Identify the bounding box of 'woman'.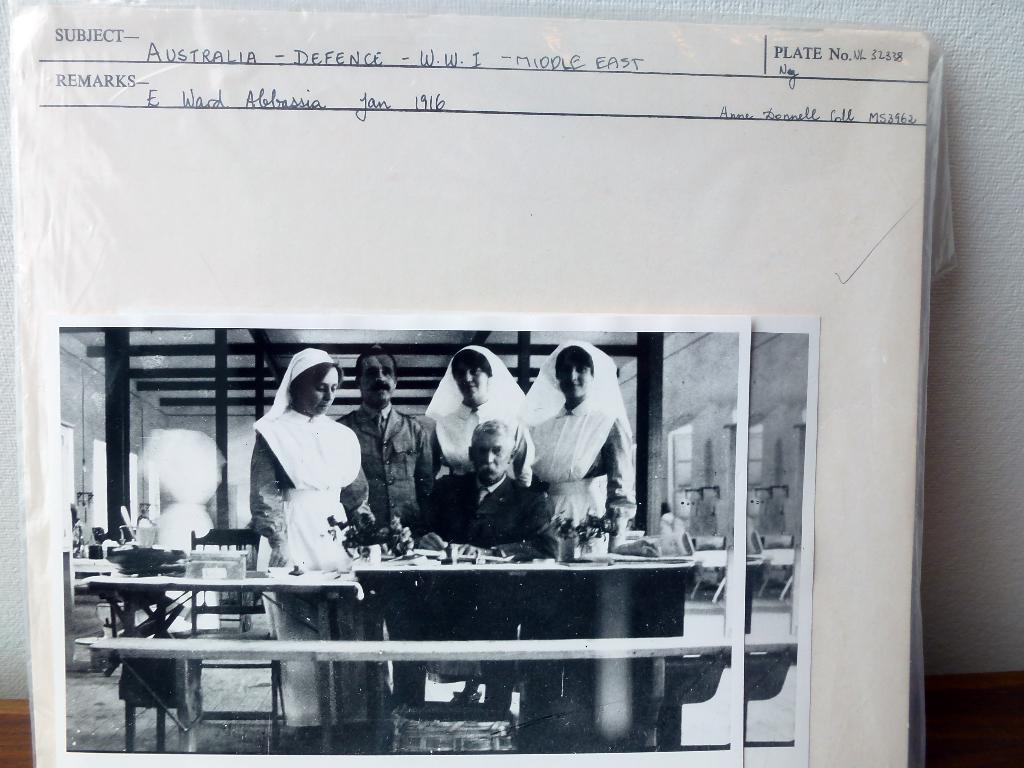
locate(424, 346, 531, 484).
